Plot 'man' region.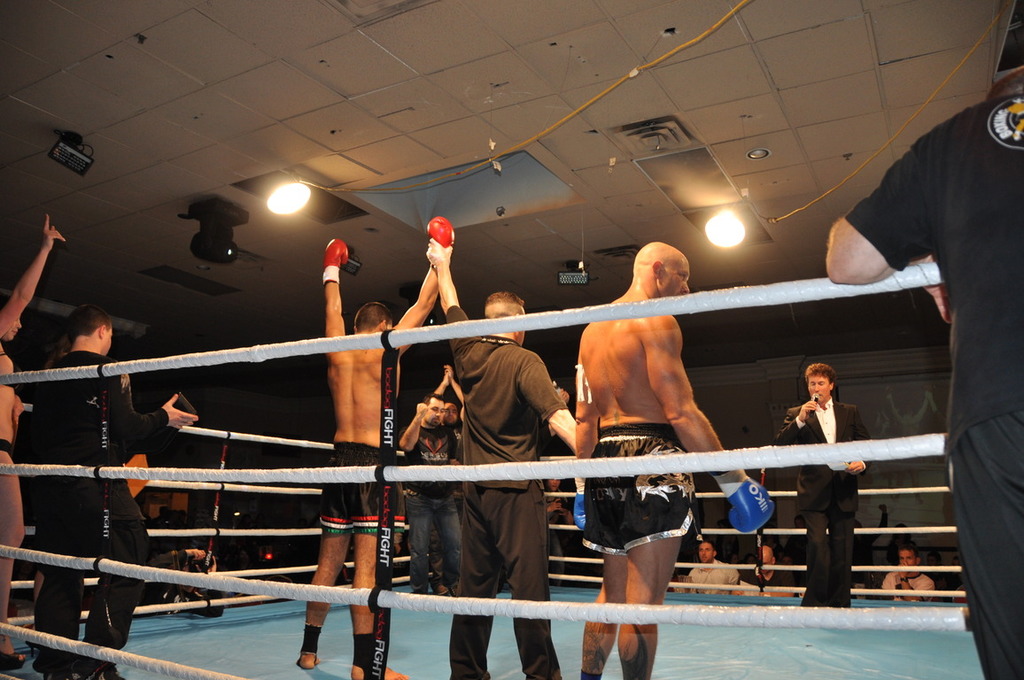
Plotted at Rect(423, 234, 582, 679).
